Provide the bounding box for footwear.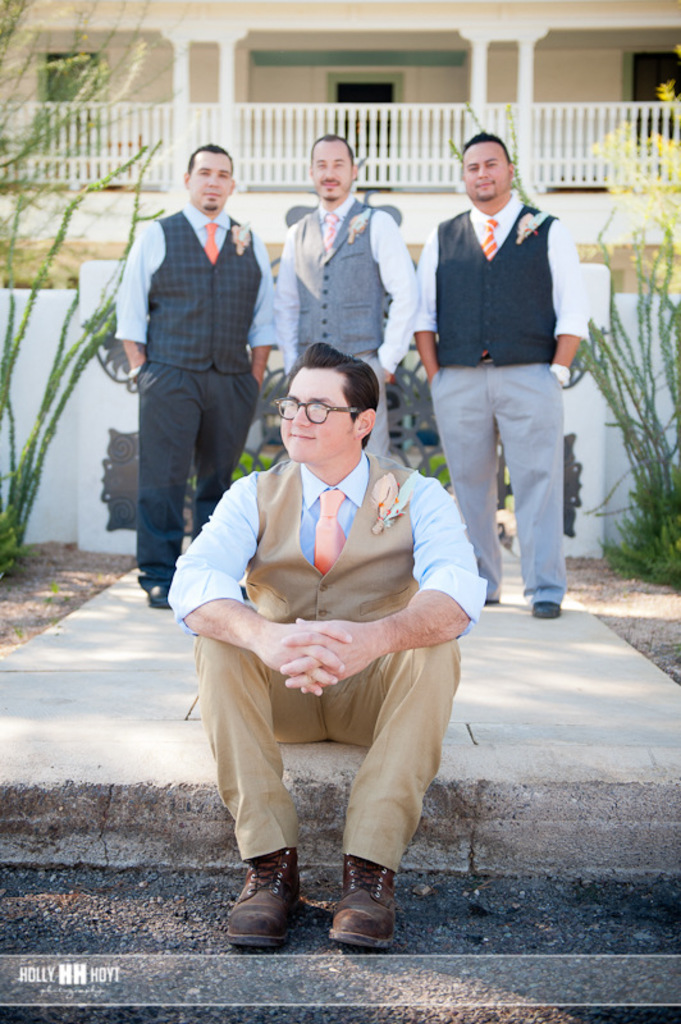
[224,842,305,957].
